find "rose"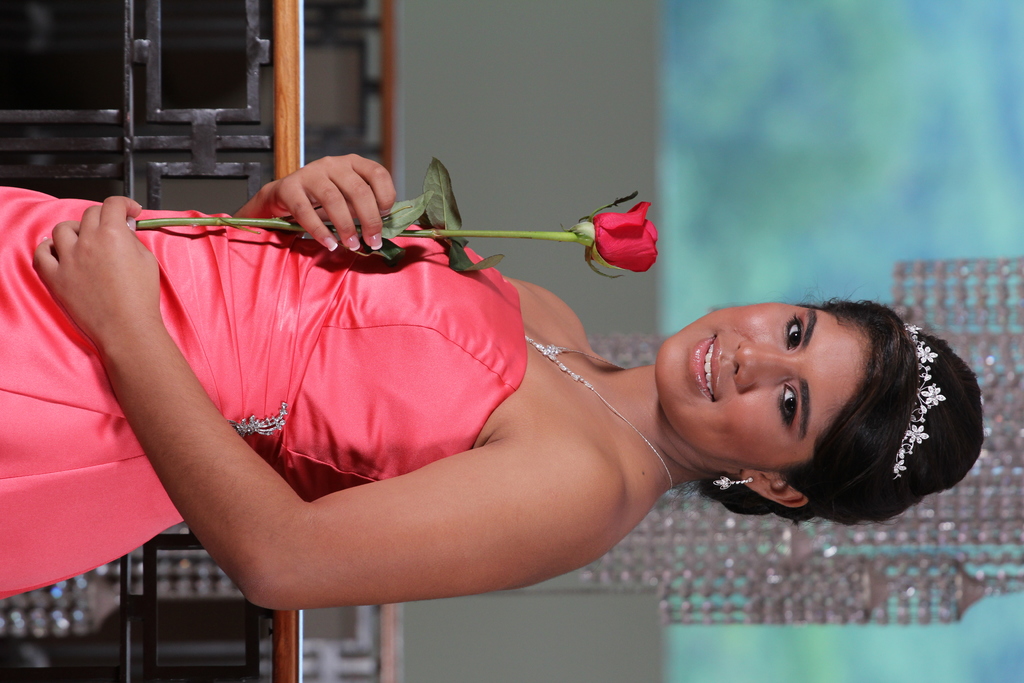
591/202/661/273
